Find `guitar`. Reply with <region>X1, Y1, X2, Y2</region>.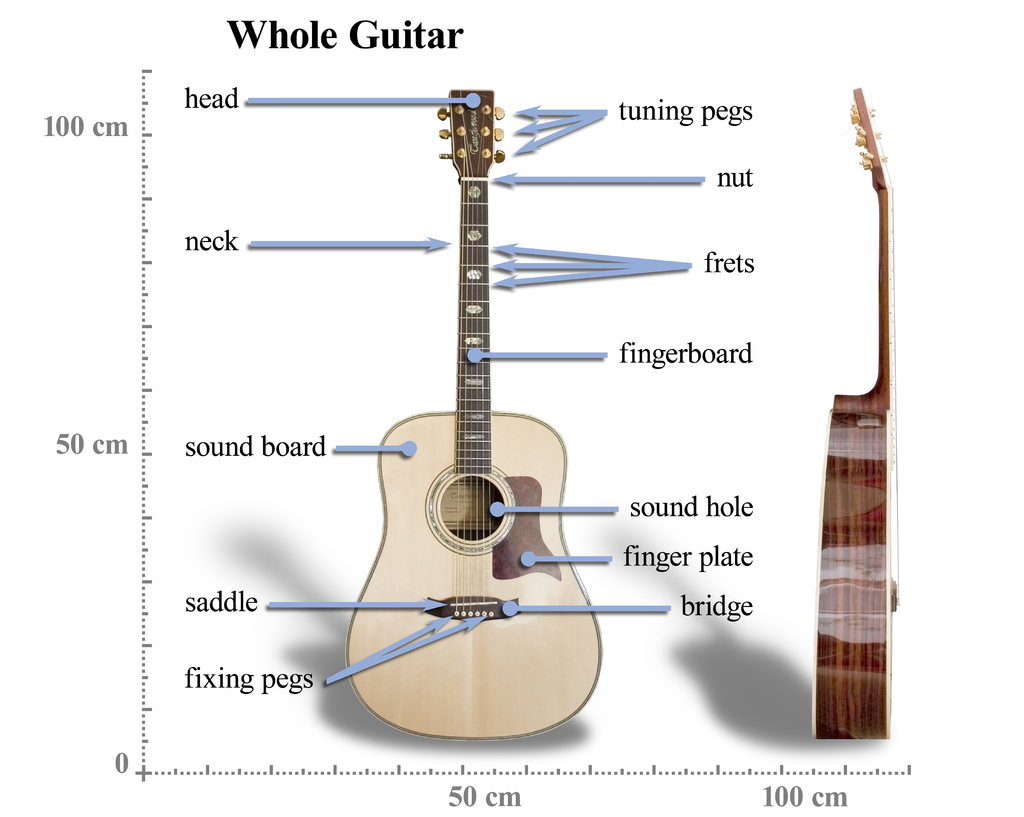
<region>810, 76, 900, 740</region>.
